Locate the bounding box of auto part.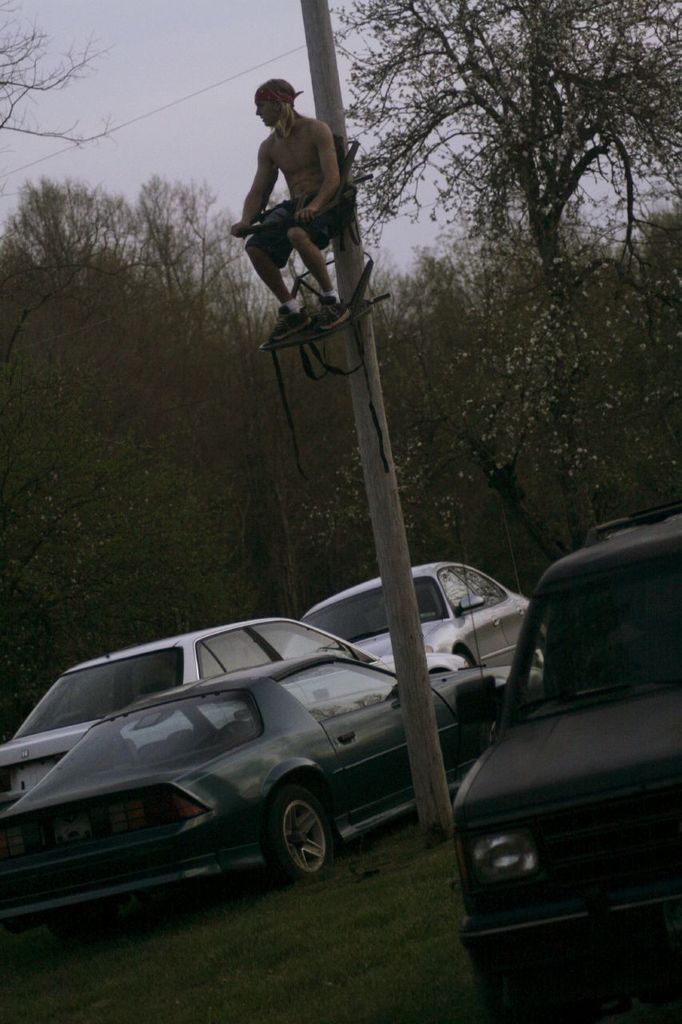
Bounding box: 312/568/456/647.
